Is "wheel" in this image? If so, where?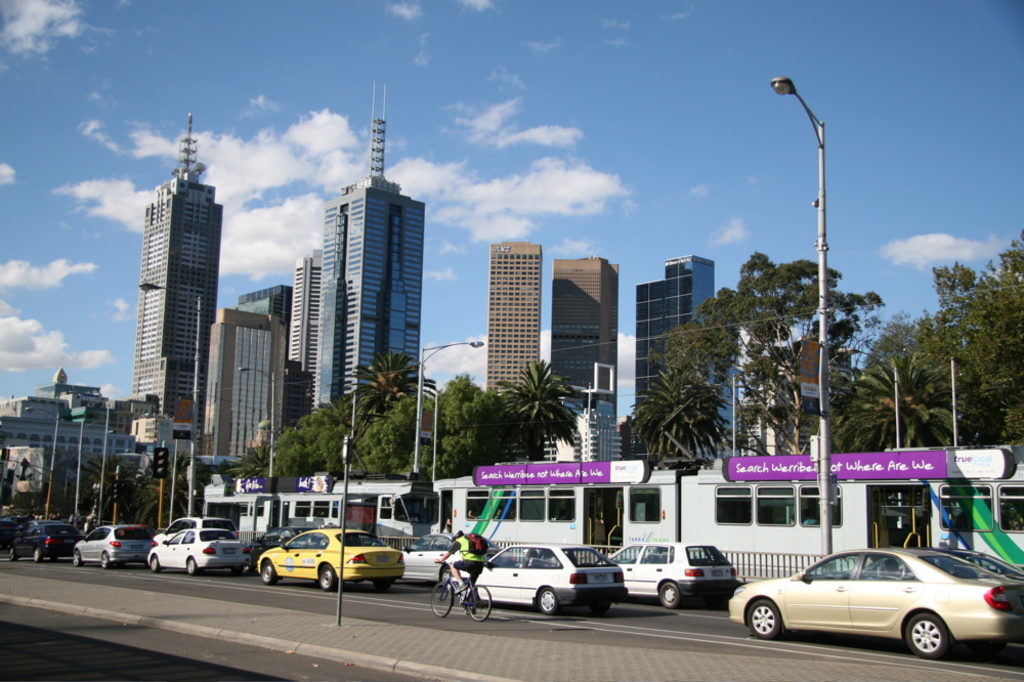
Yes, at [374, 584, 391, 593].
